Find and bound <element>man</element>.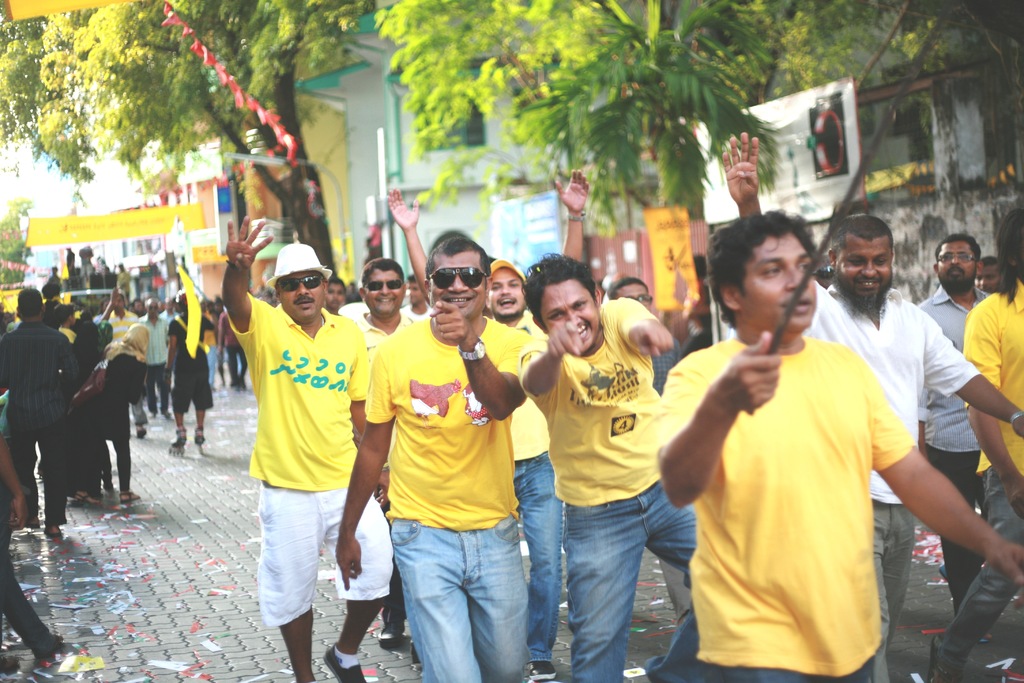
Bound: locate(168, 289, 212, 454).
